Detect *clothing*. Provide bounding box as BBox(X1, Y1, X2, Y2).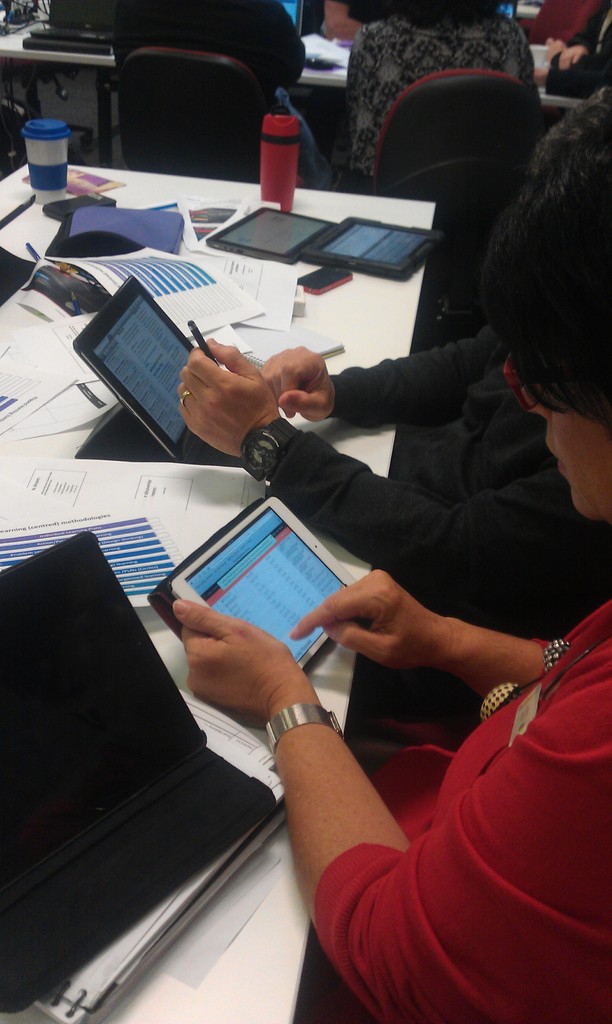
BBox(278, 326, 611, 634).
